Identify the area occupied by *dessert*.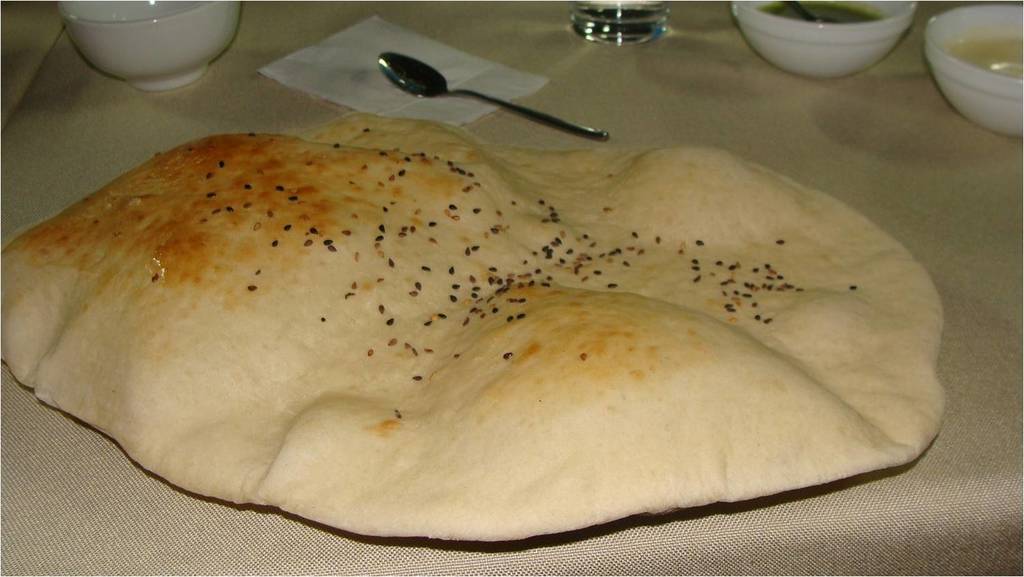
Area: select_region(1, 108, 944, 542).
